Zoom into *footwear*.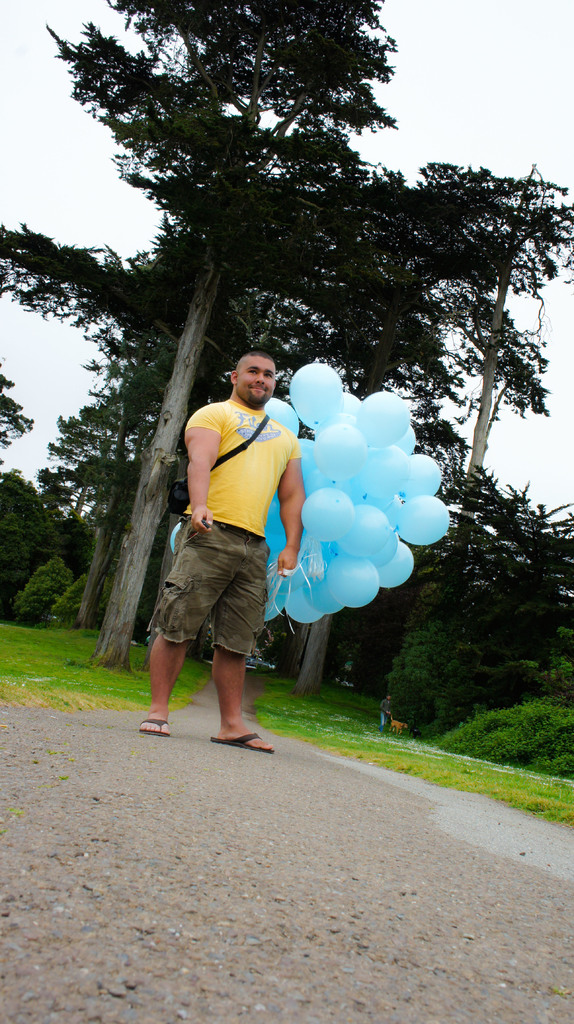
Zoom target: 209 731 275 755.
